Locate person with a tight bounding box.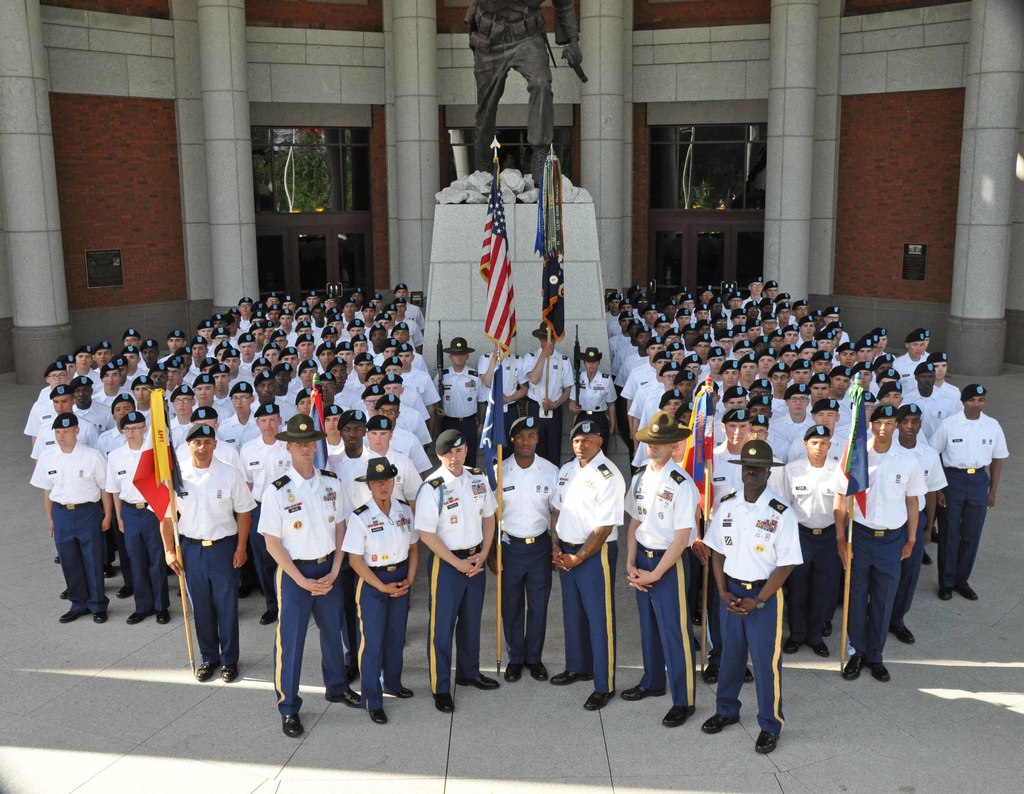
detection(781, 346, 800, 365).
